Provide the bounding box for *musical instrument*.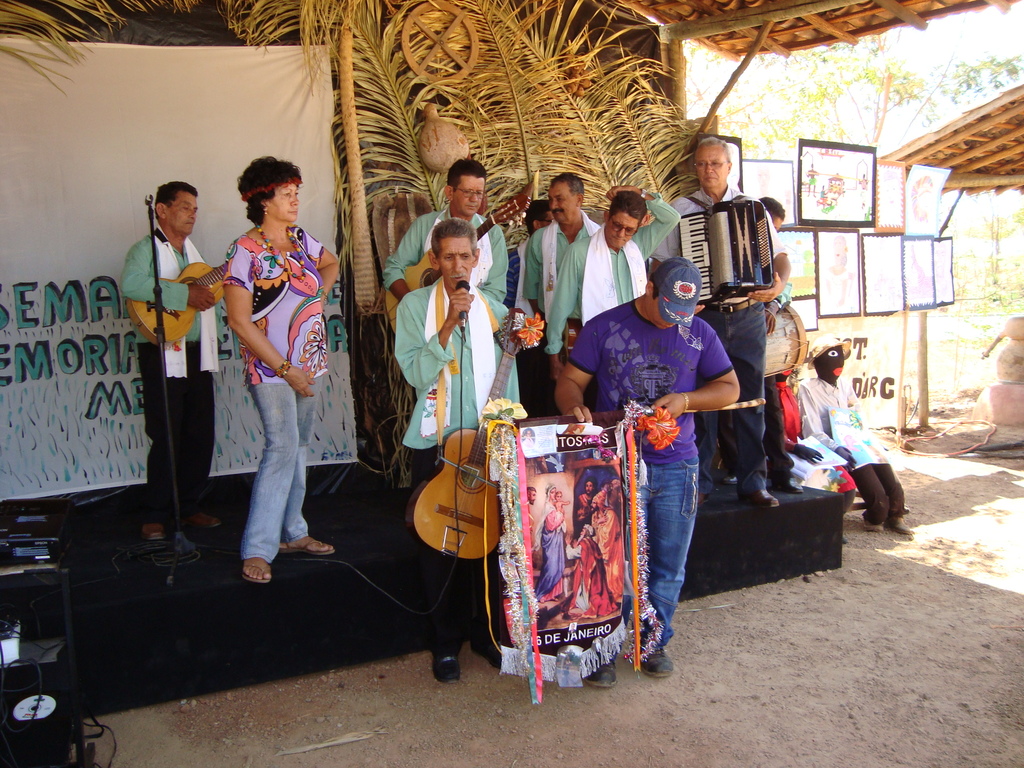
x1=400, y1=298, x2=531, y2=563.
